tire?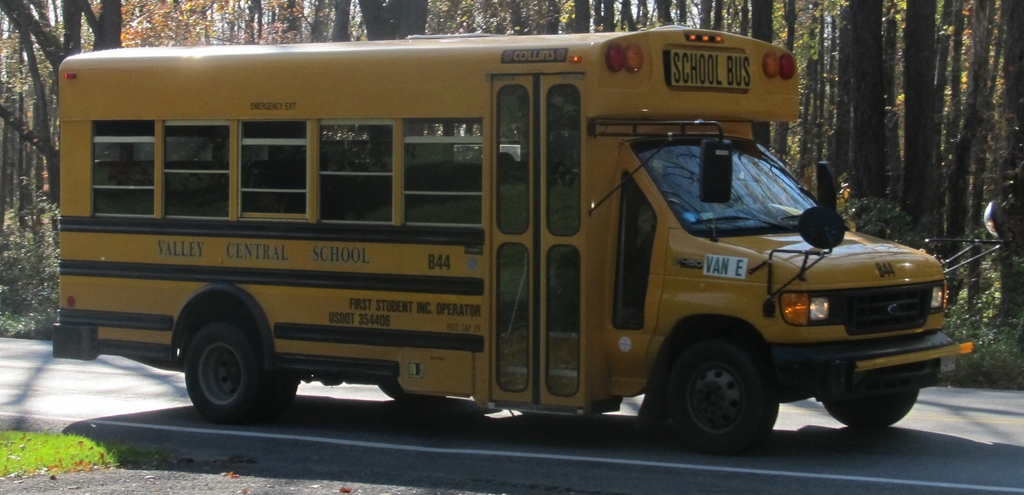
(left=376, top=379, right=431, bottom=401)
